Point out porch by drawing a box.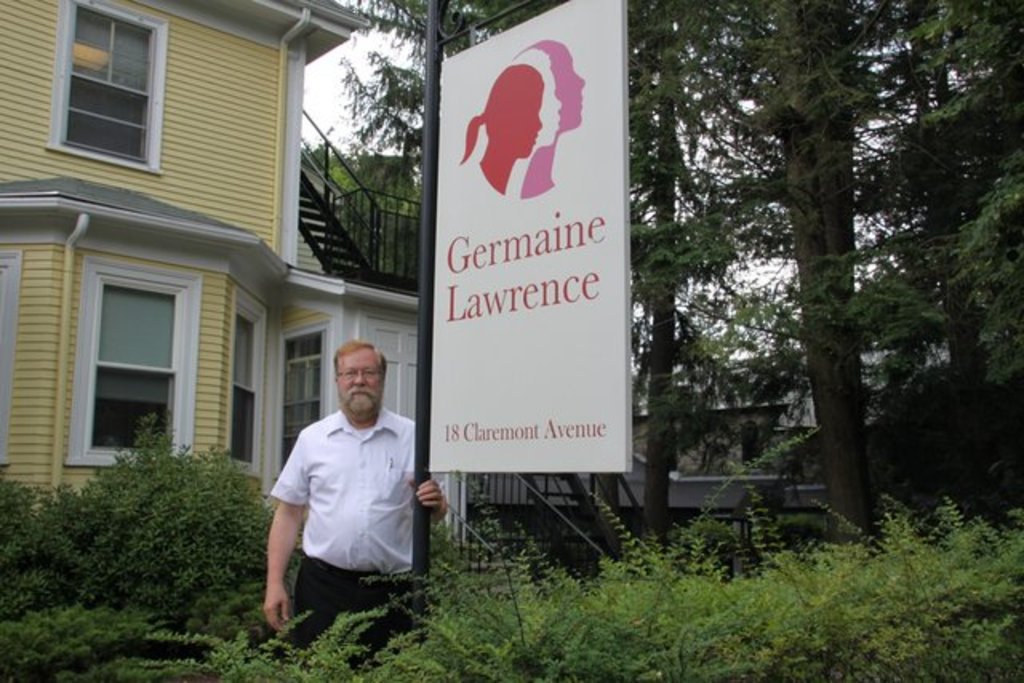
box=[472, 456, 650, 569].
